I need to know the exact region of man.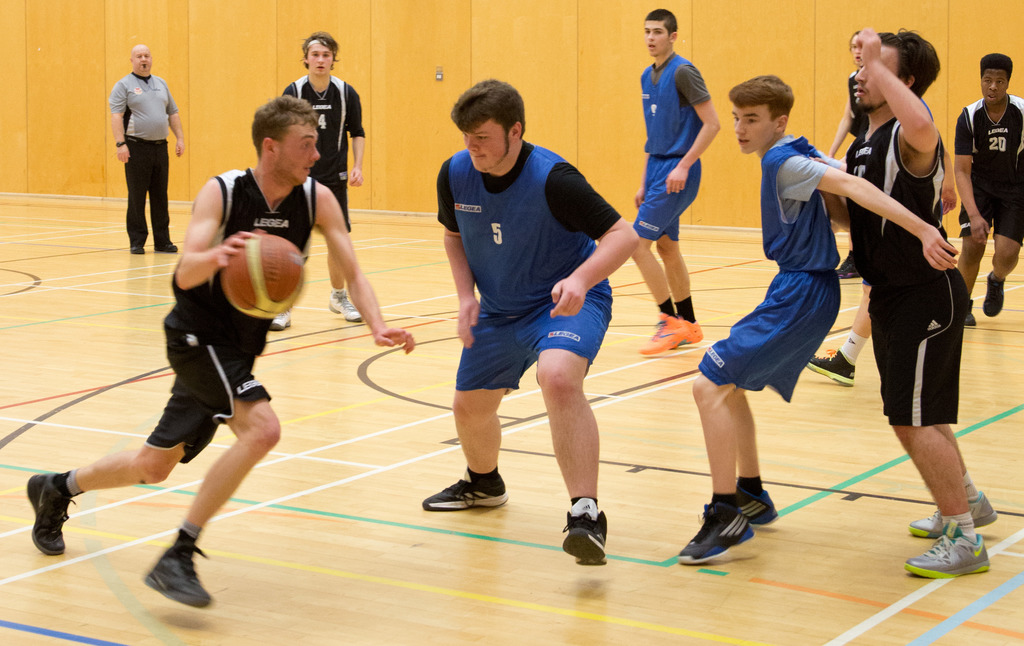
Region: 848, 24, 1000, 582.
